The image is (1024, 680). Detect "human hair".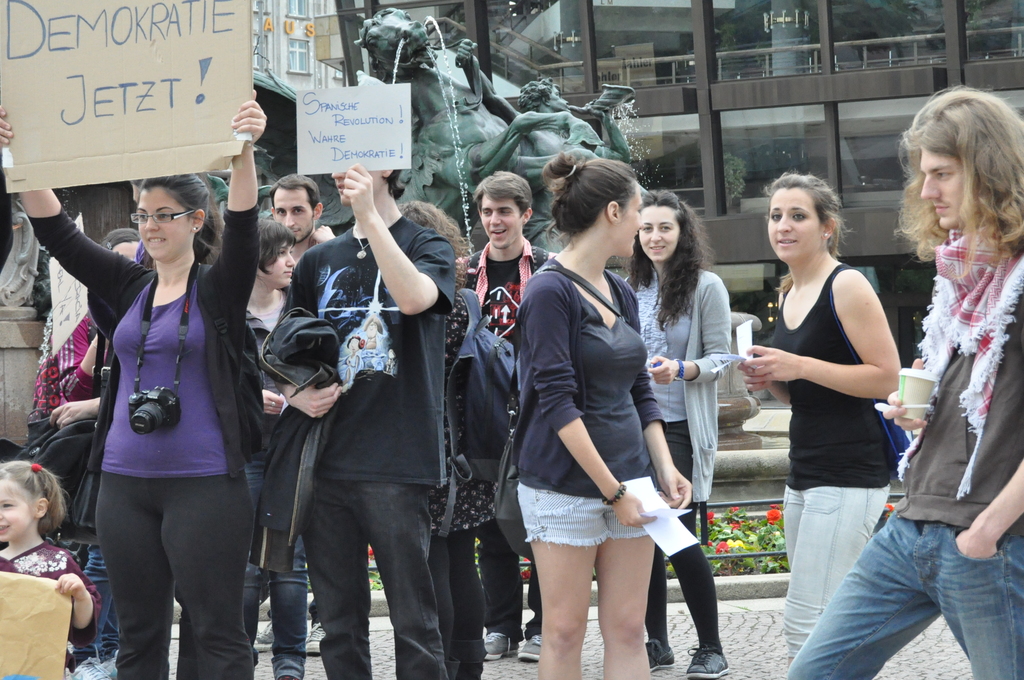
Detection: l=621, t=188, r=715, b=332.
